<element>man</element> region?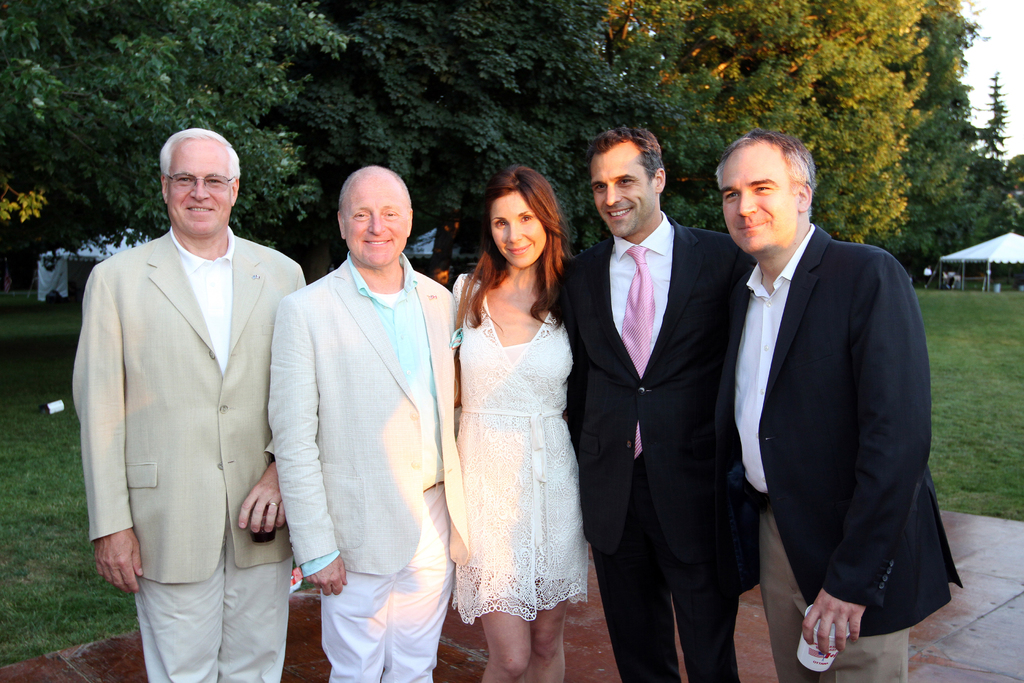
box(264, 165, 458, 682)
